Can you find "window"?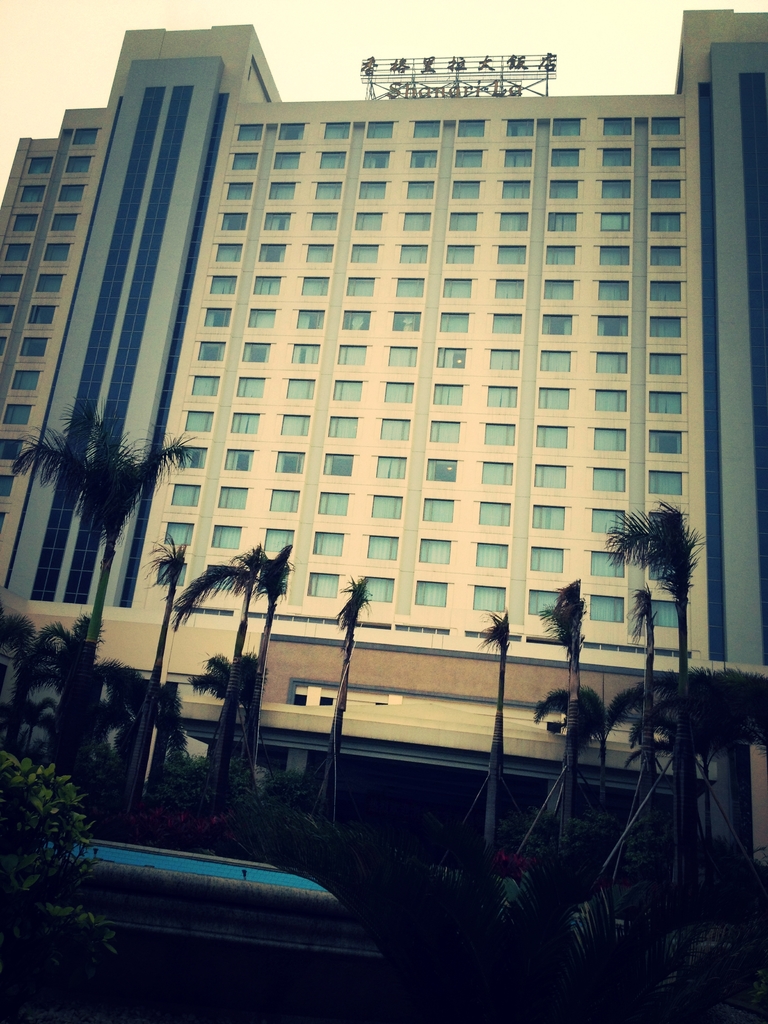
Yes, bounding box: <box>396,275,424,296</box>.
